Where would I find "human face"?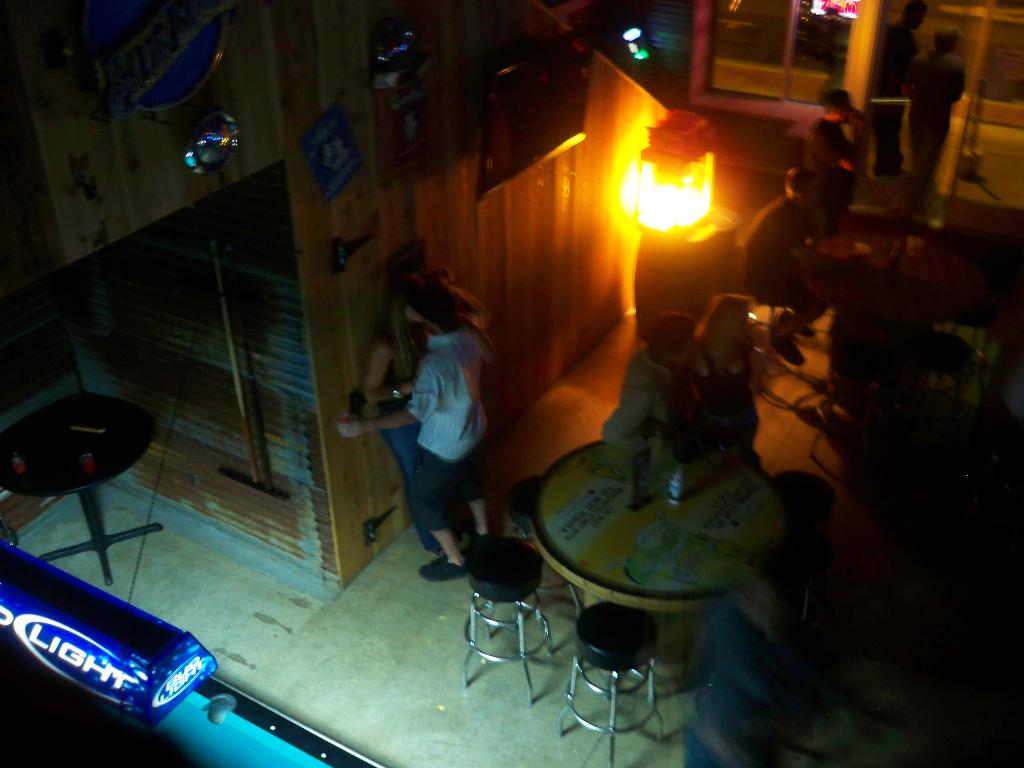
At bbox(680, 330, 696, 367).
